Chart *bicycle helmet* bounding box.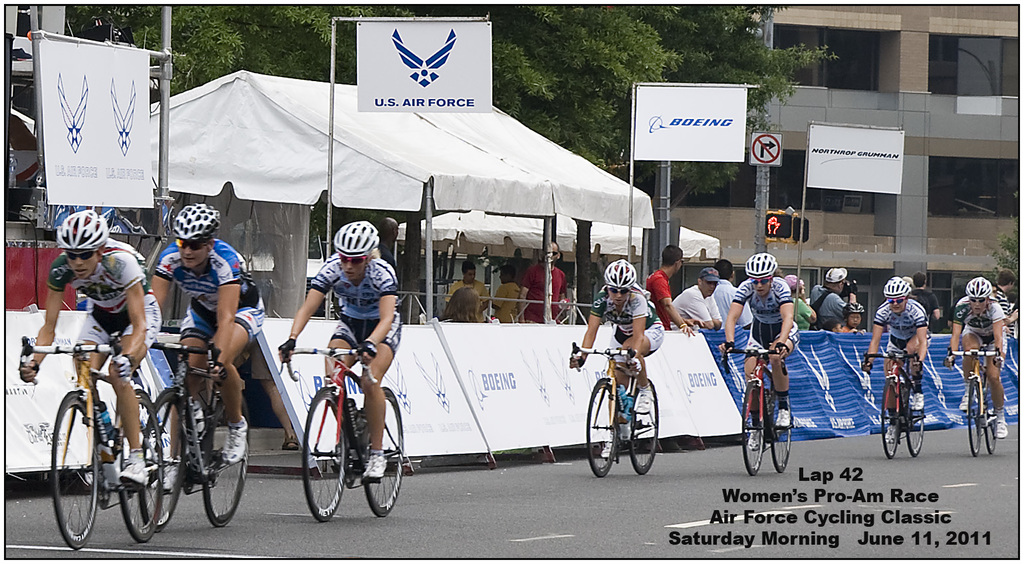
Charted: 336:217:379:257.
